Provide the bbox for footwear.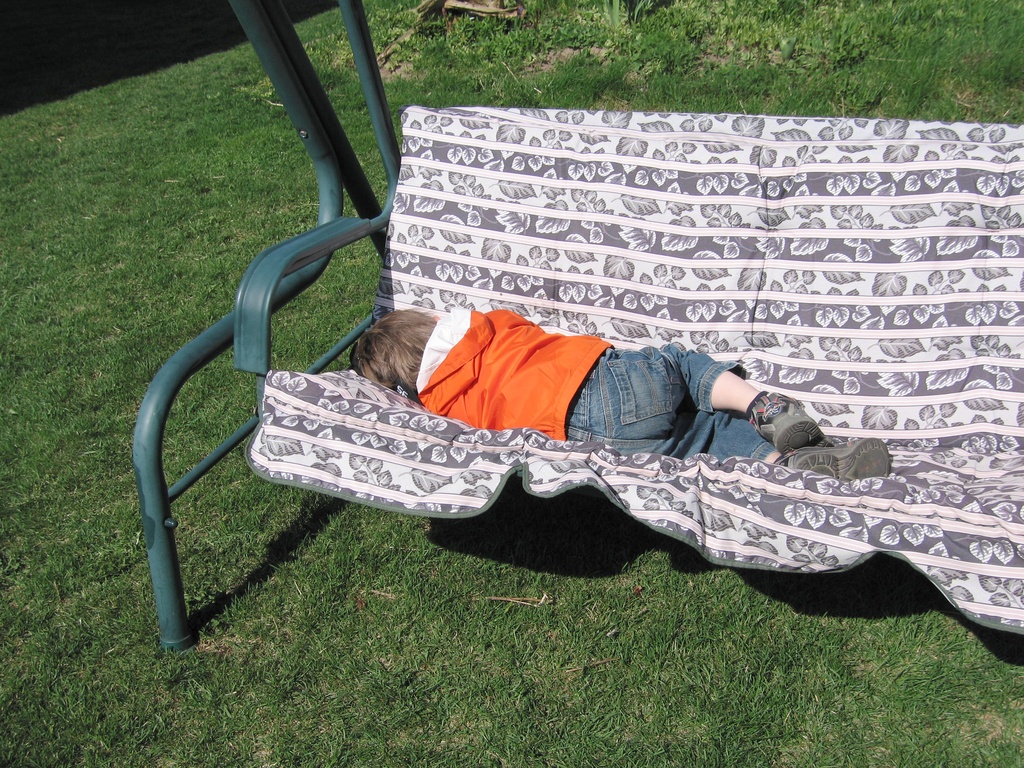
bbox(768, 434, 897, 479).
